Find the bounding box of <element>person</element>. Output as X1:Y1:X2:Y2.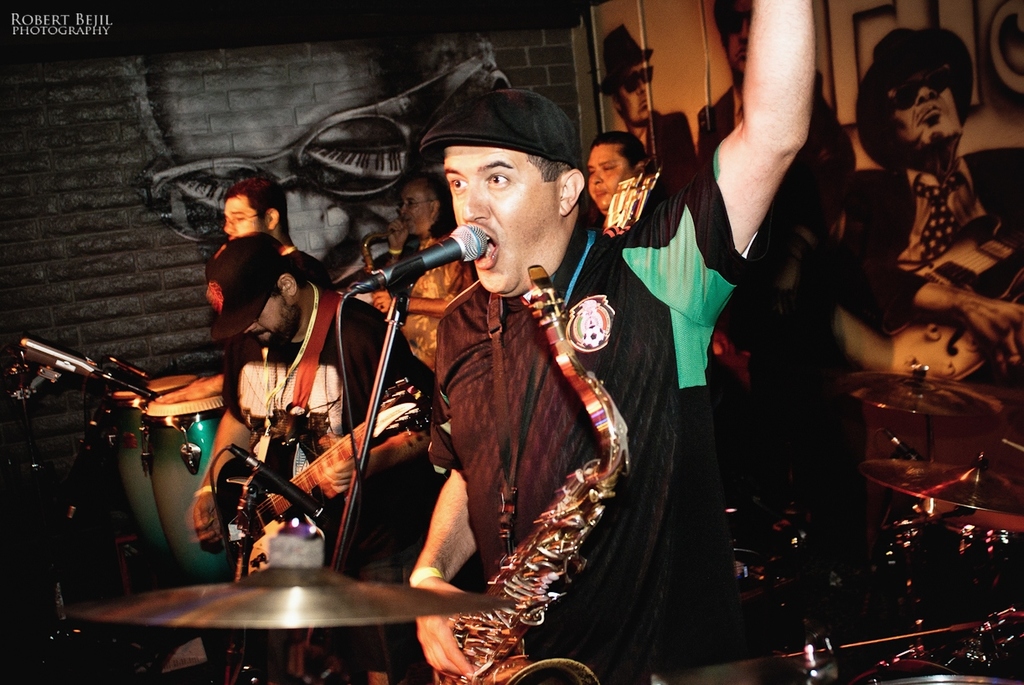
399:1:813:677.
